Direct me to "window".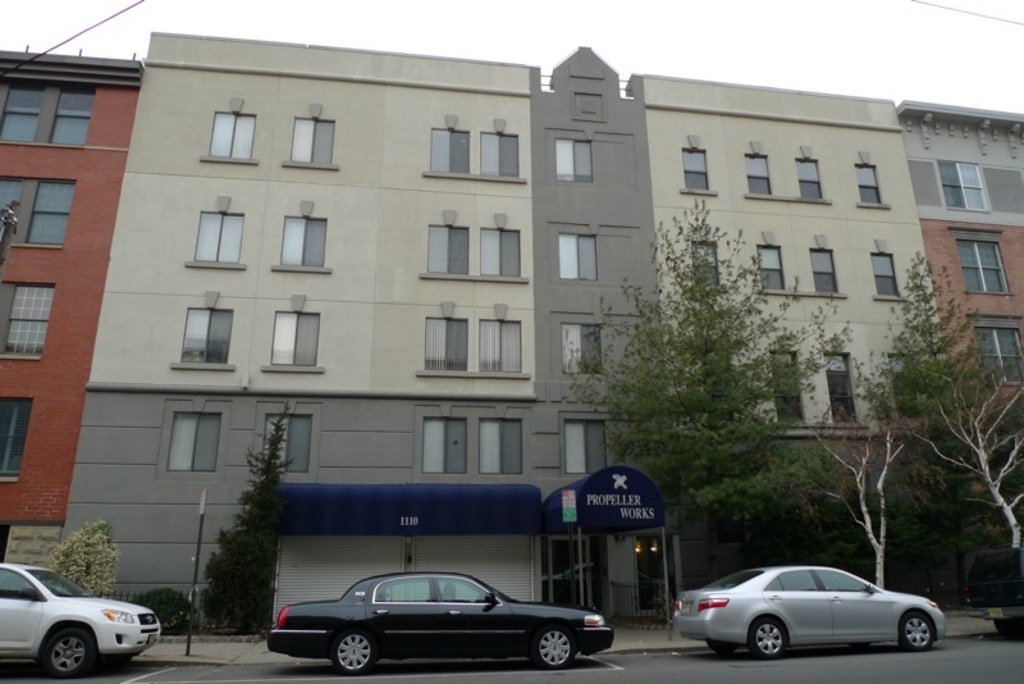
Direction: bbox=[778, 570, 819, 596].
